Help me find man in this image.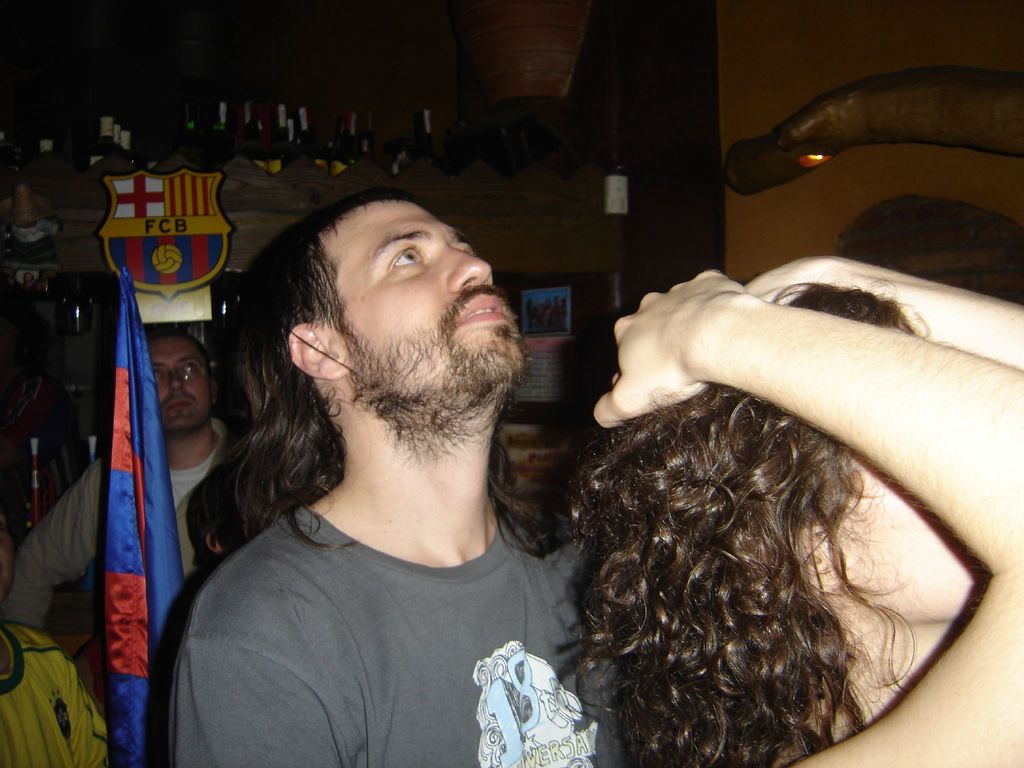
Found it: l=141, t=154, r=630, b=753.
